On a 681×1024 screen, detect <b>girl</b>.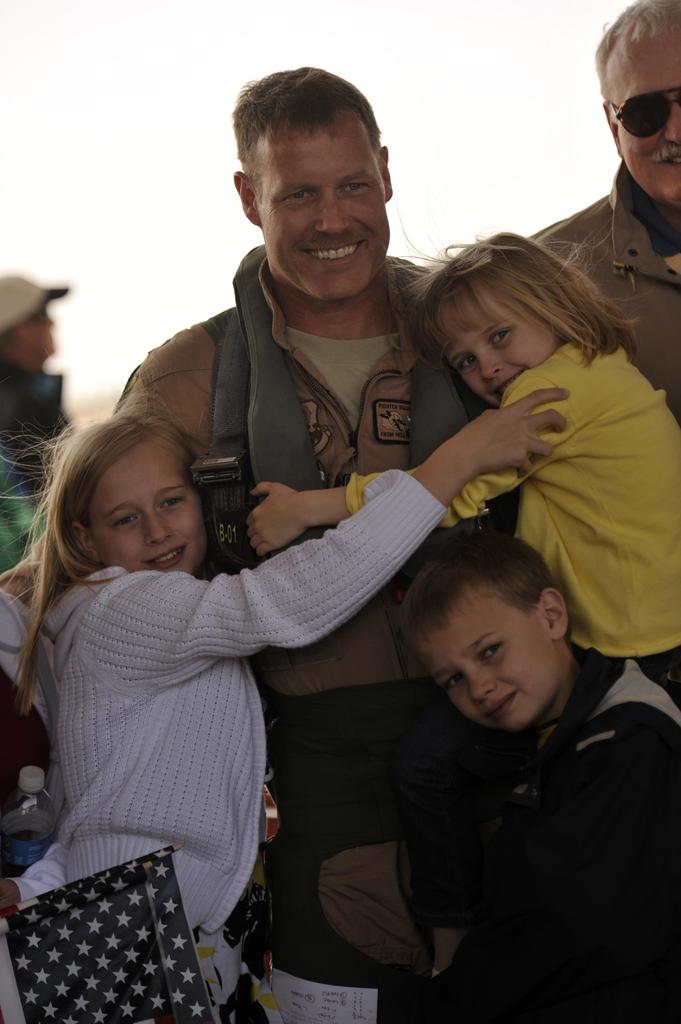
(left=0, top=379, right=570, bottom=1023).
